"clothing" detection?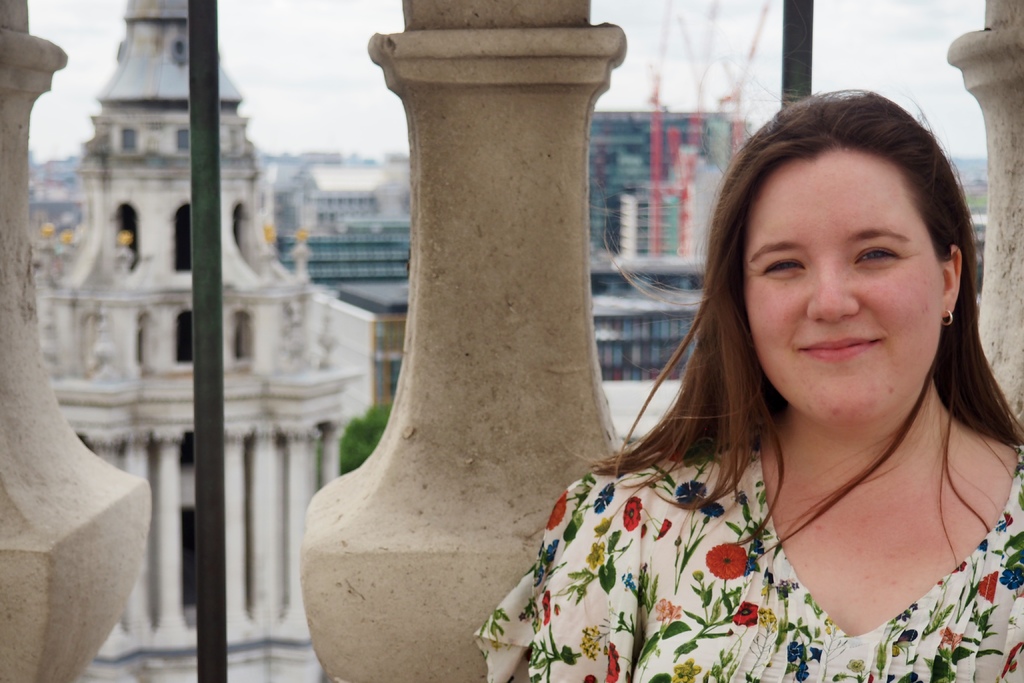
region(475, 350, 982, 668)
